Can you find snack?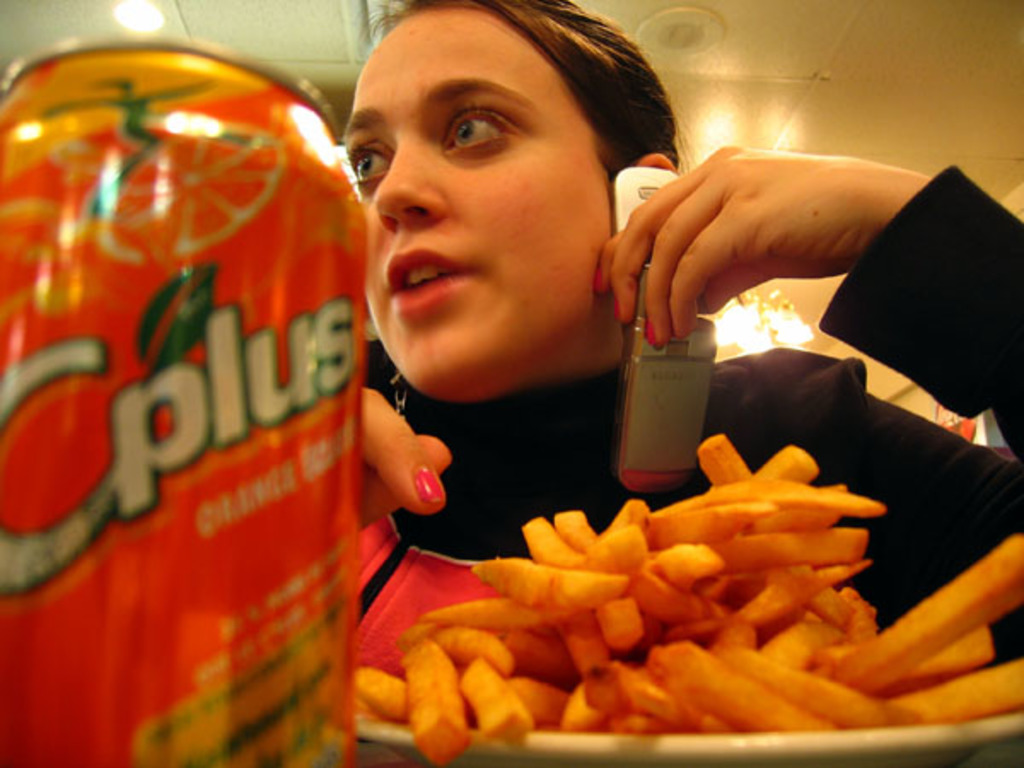
Yes, bounding box: [382, 483, 939, 741].
